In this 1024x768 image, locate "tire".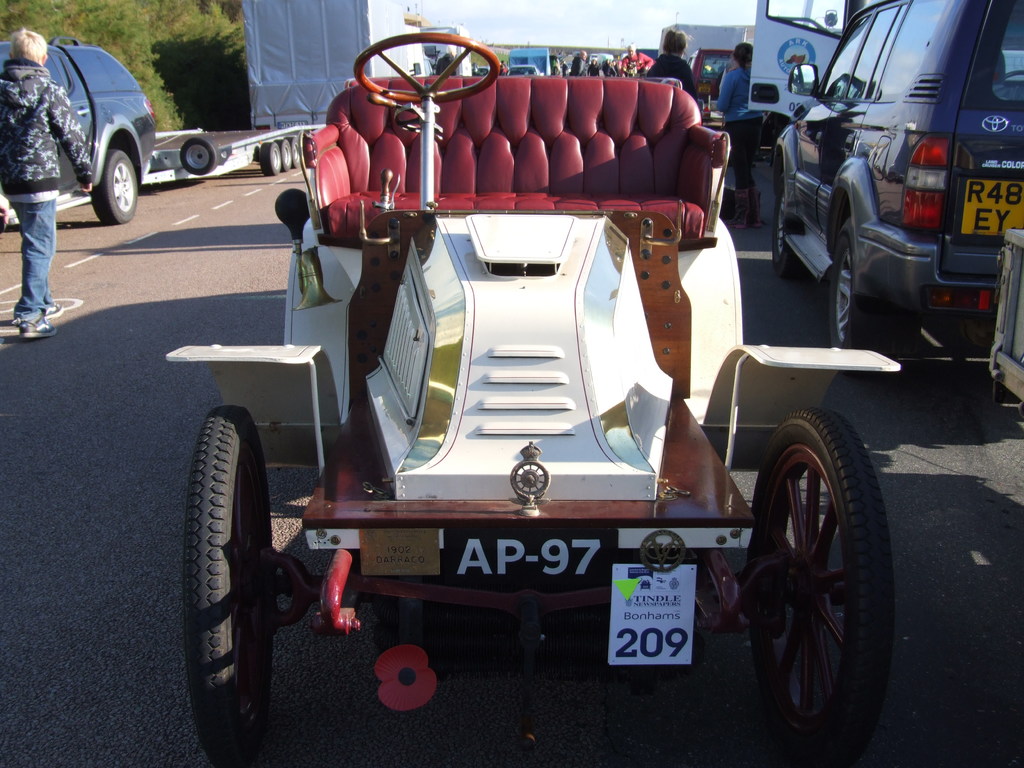
Bounding box: 771/176/810/279.
